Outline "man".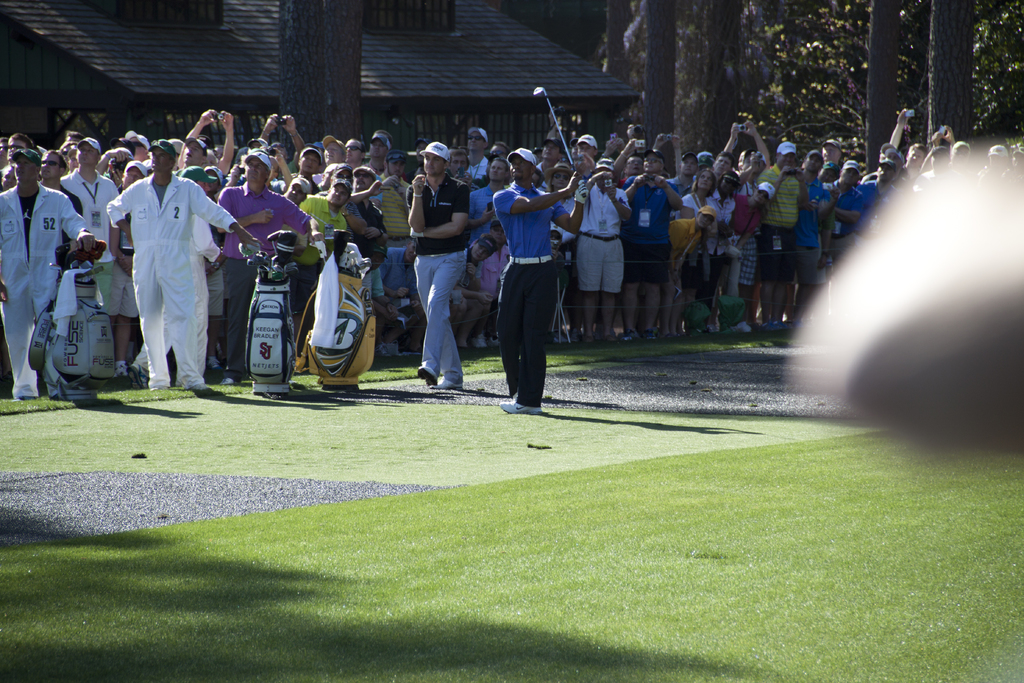
Outline: 1012:142:1023:204.
